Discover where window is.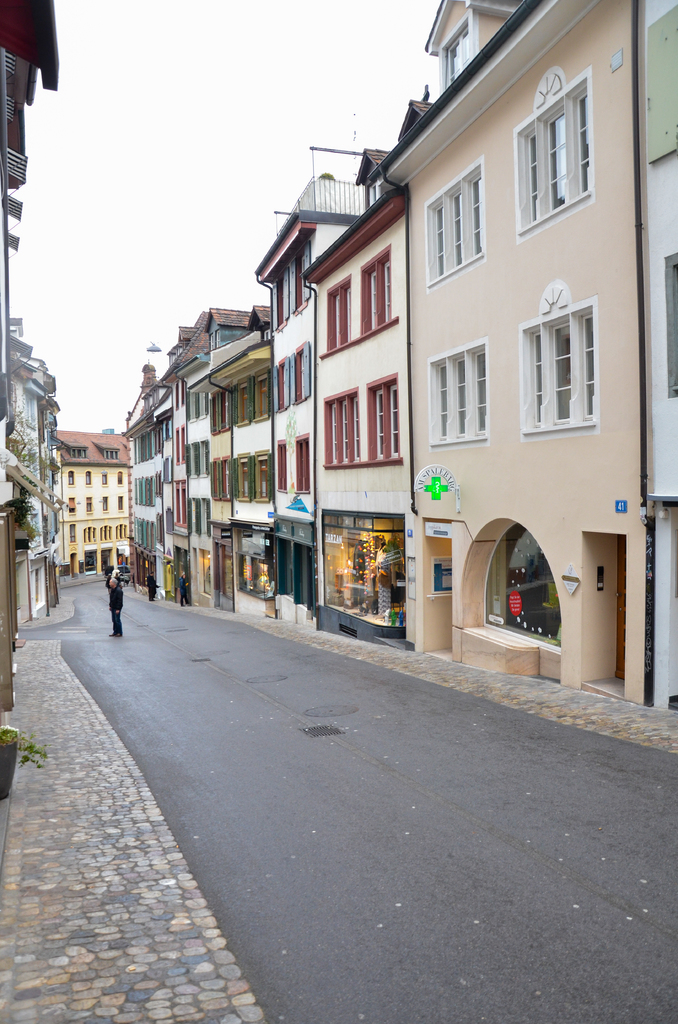
Discovered at 317/271/353/360.
